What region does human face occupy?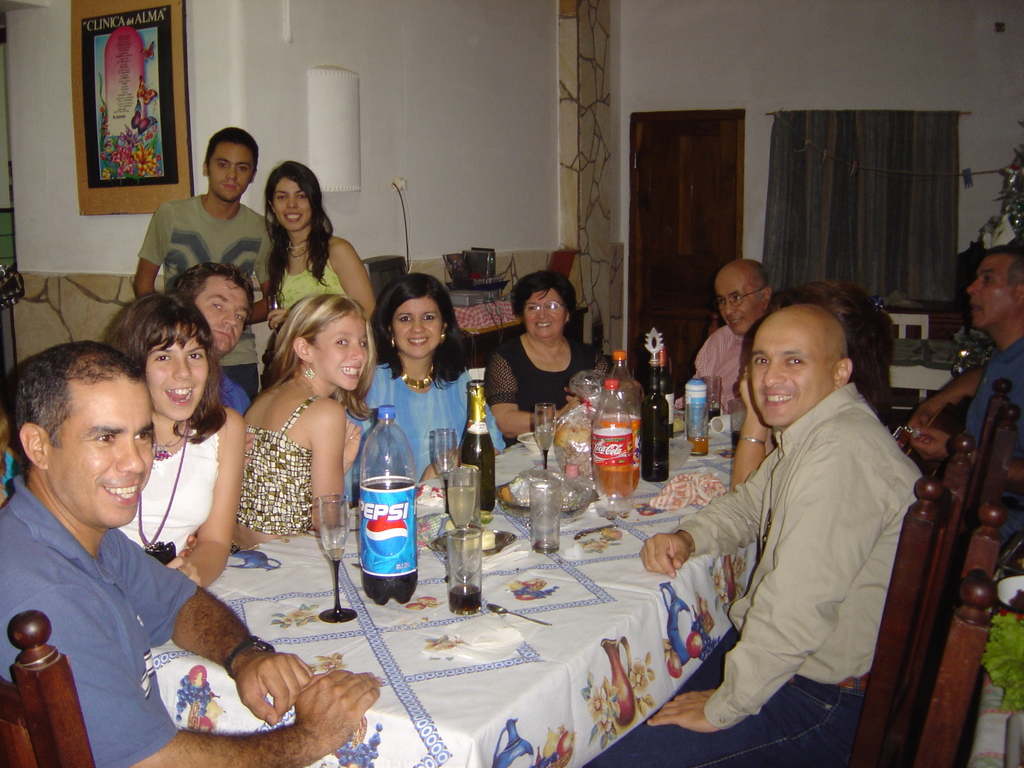
<box>49,375,161,534</box>.
